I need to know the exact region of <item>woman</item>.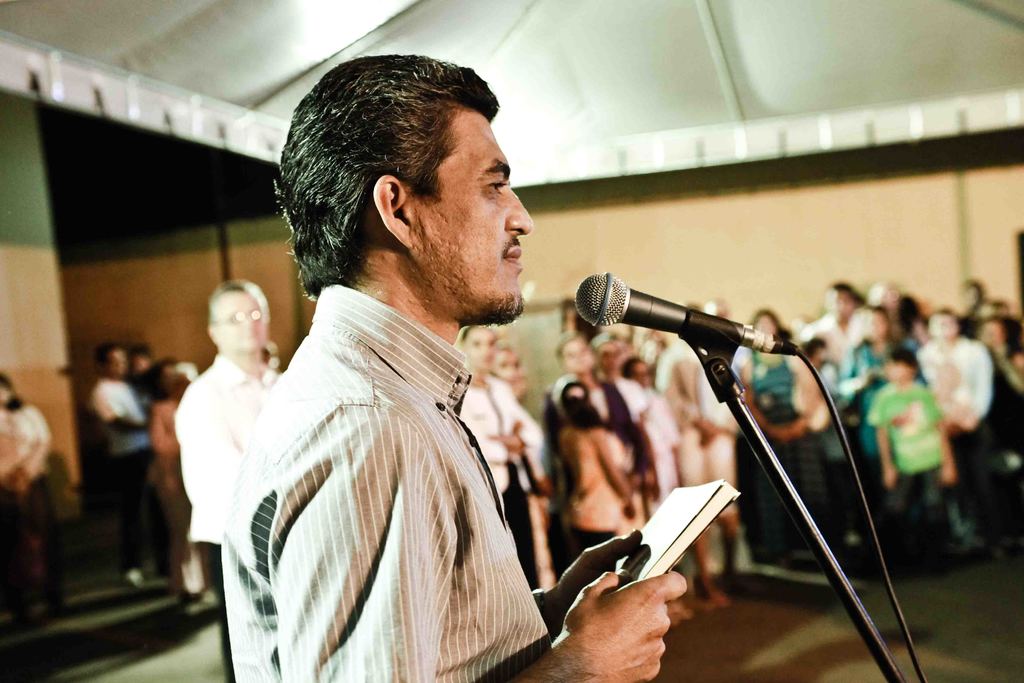
Region: [0,373,68,636].
